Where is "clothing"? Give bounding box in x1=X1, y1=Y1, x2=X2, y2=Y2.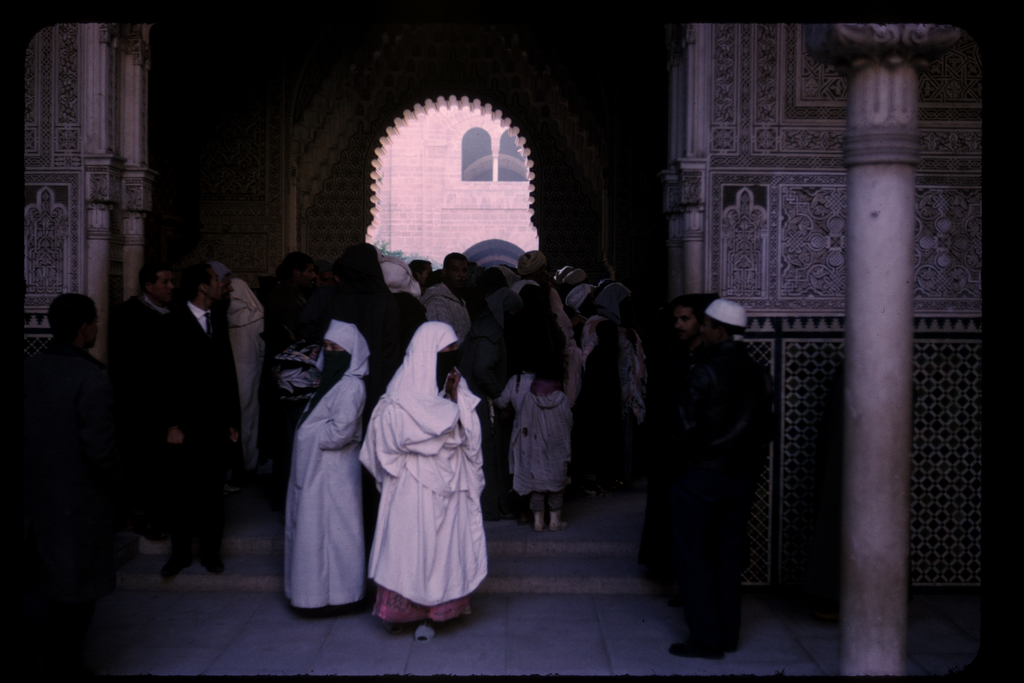
x1=370, y1=318, x2=492, y2=613.
